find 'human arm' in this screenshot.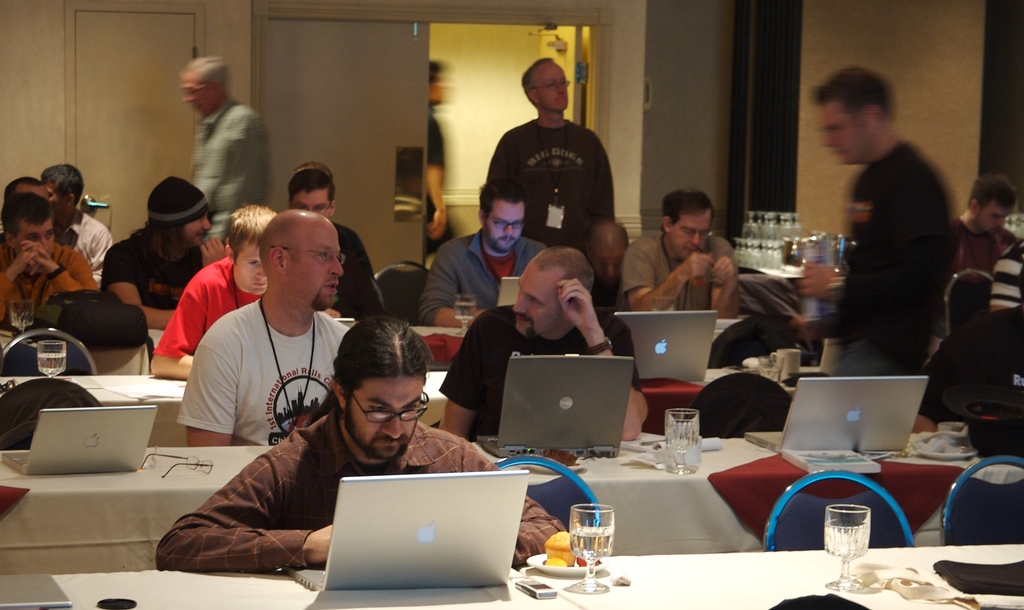
The bounding box for 'human arm' is 205:240:226:261.
